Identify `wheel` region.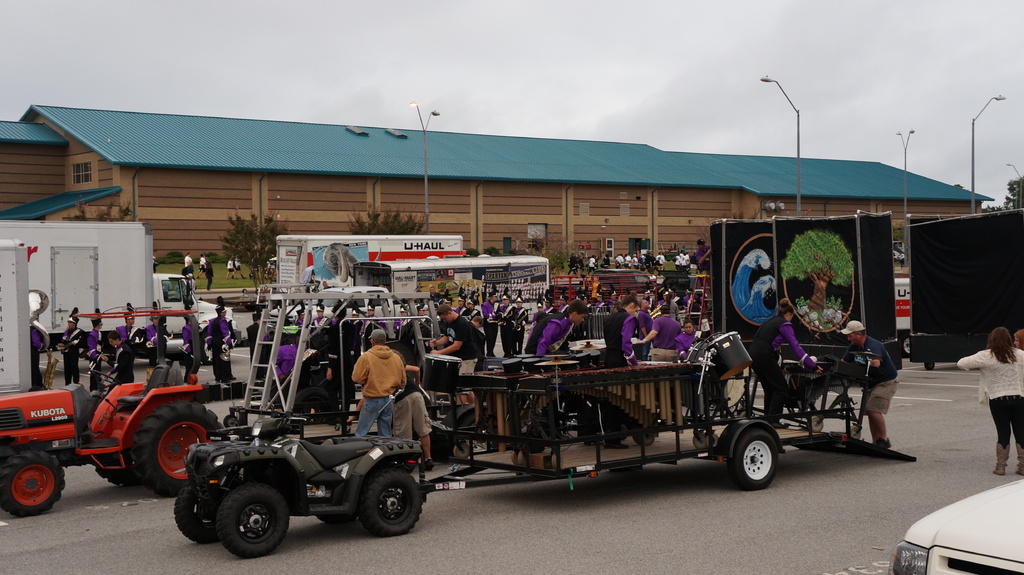
Region: <bbox>357, 468, 424, 542</bbox>.
